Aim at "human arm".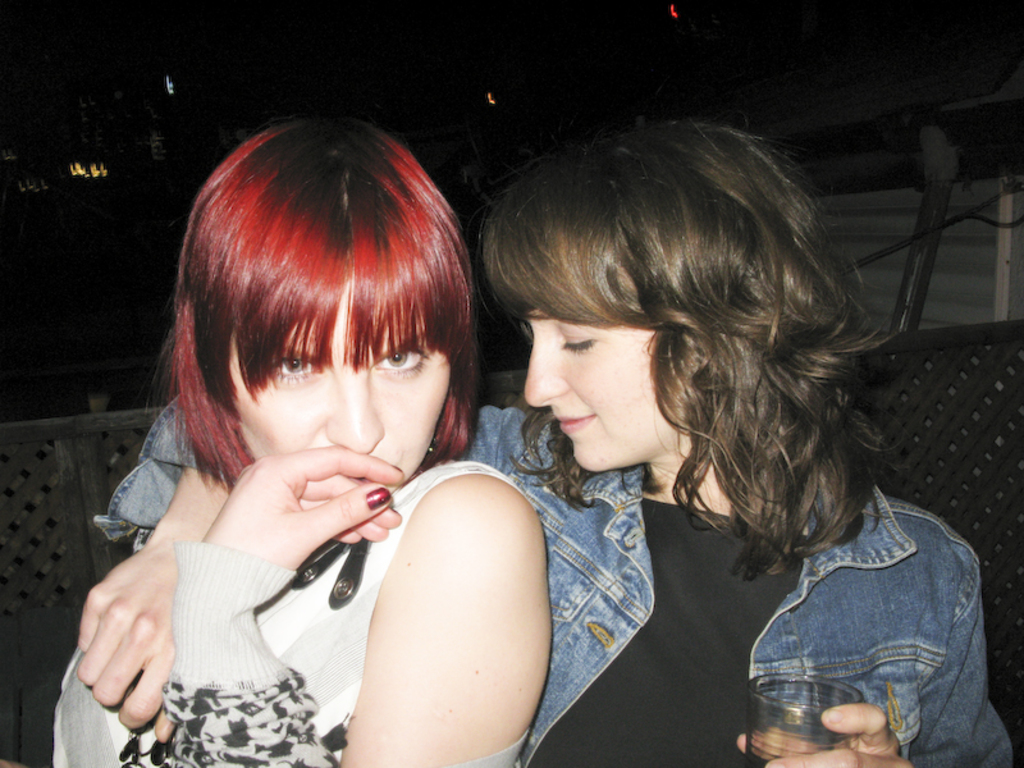
Aimed at x1=154, y1=448, x2=410, y2=767.
